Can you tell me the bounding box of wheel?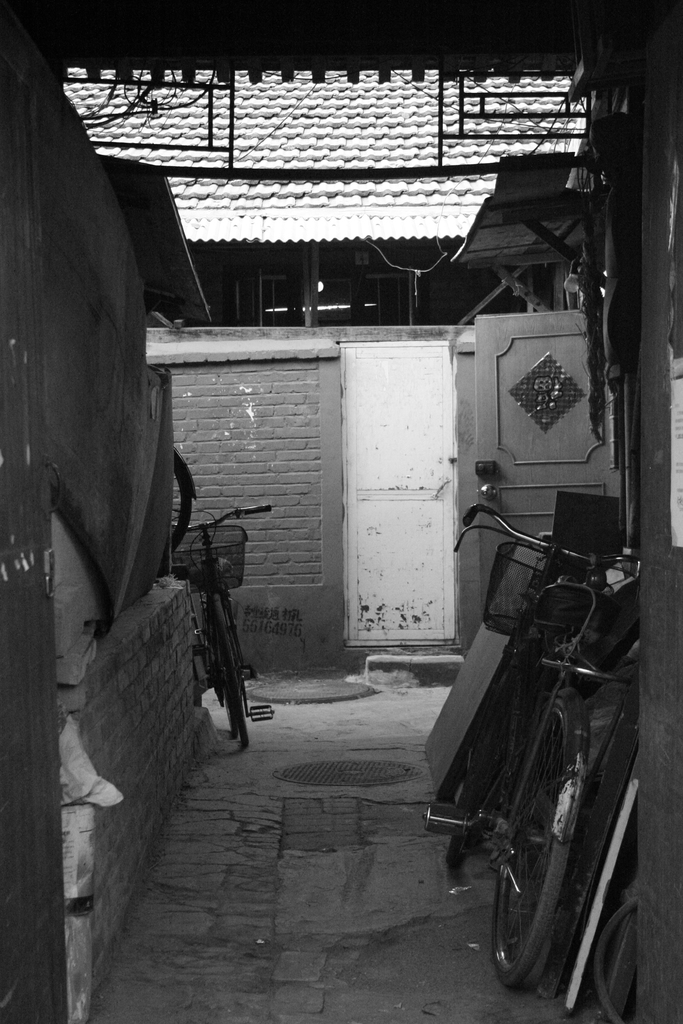
left=204, top=593, right=246, bottom=746.
